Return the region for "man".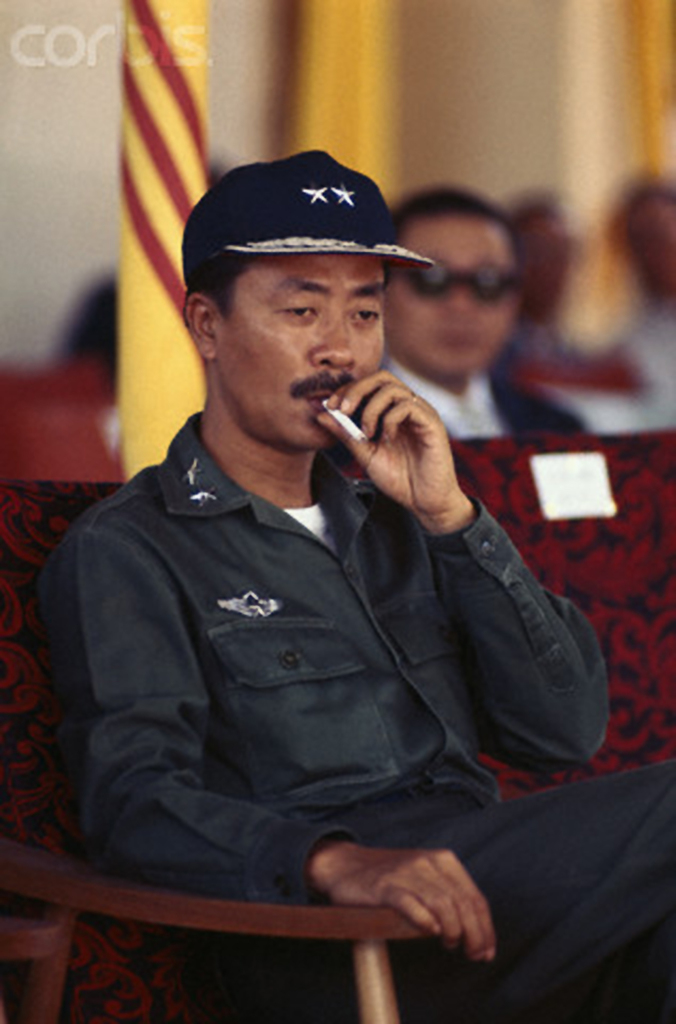
bbox(375, 194, 593, 446).
